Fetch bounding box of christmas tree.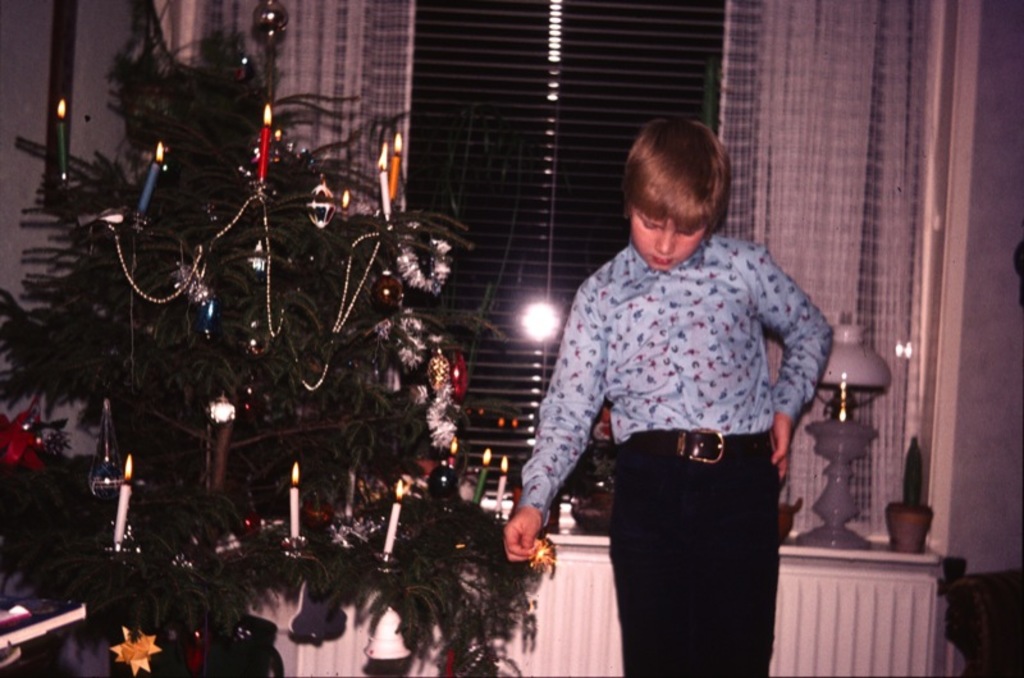
Bbox: [x1=0, y1=0, x2=568, y2=677].
